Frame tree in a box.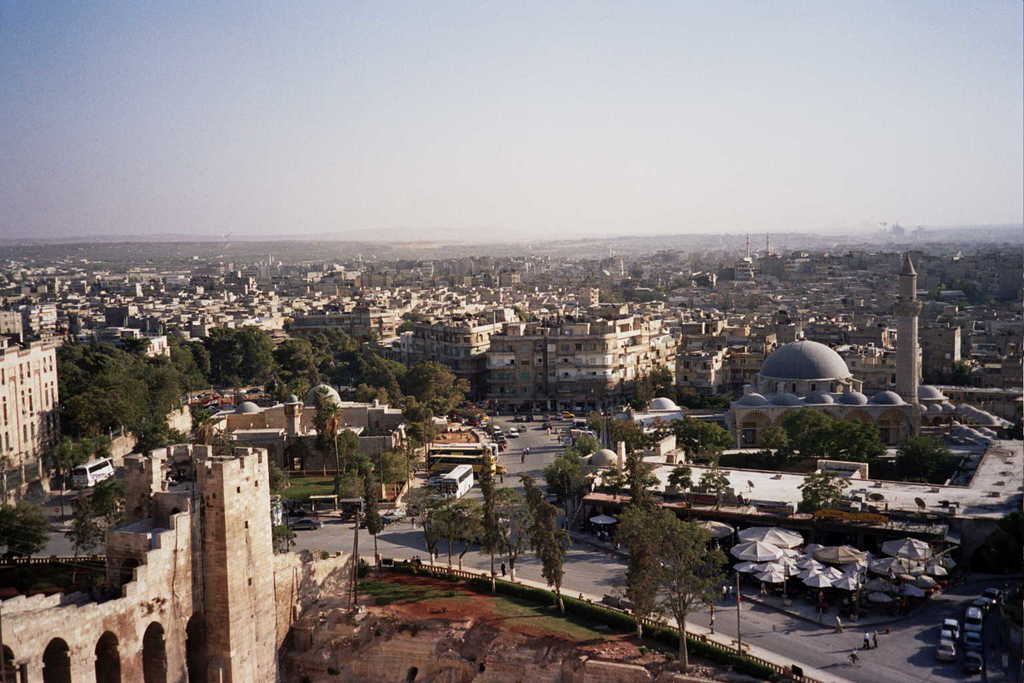
263/456/286/500.
